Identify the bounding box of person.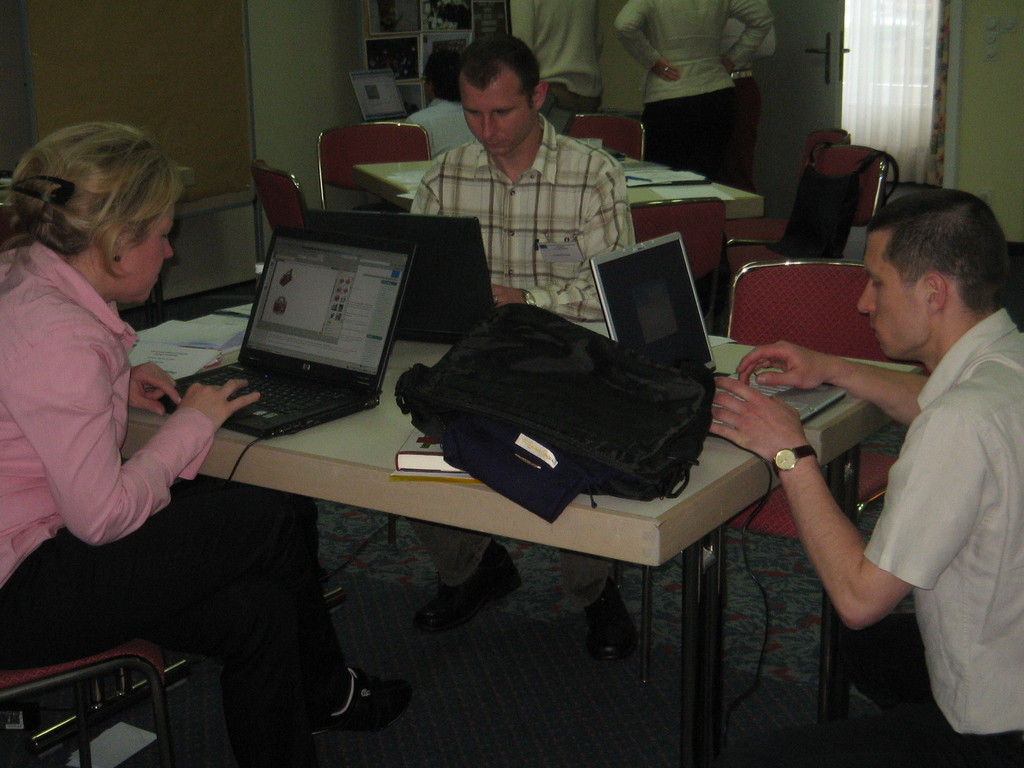
394, 33, 647, 324.
